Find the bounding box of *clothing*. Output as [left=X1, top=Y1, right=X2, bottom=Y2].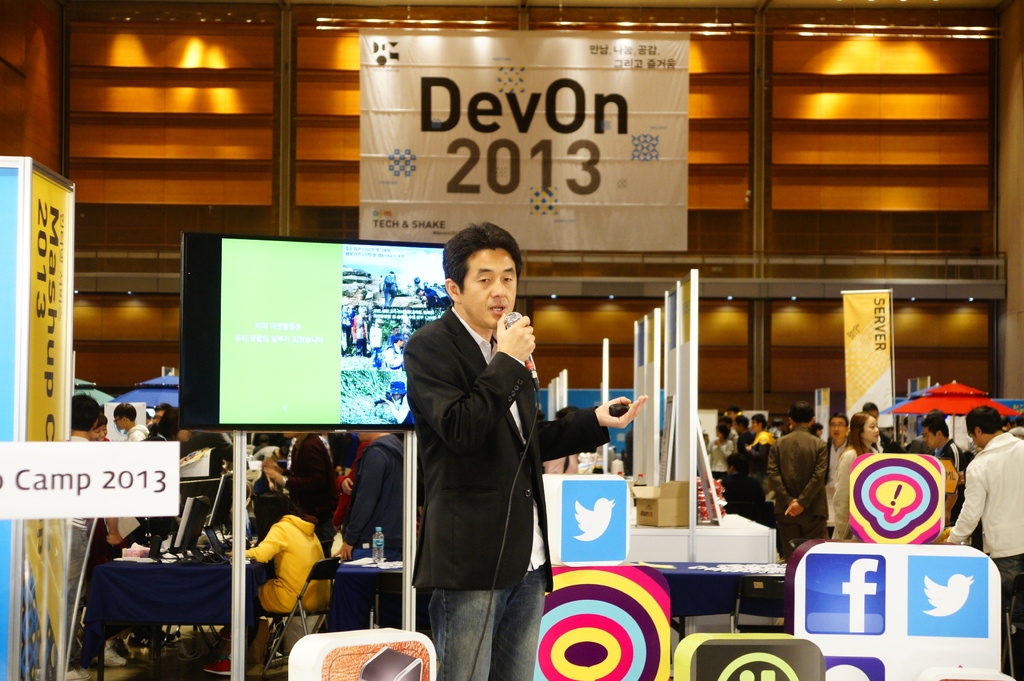
[left=404, top=304, right=620, bottom=594].
